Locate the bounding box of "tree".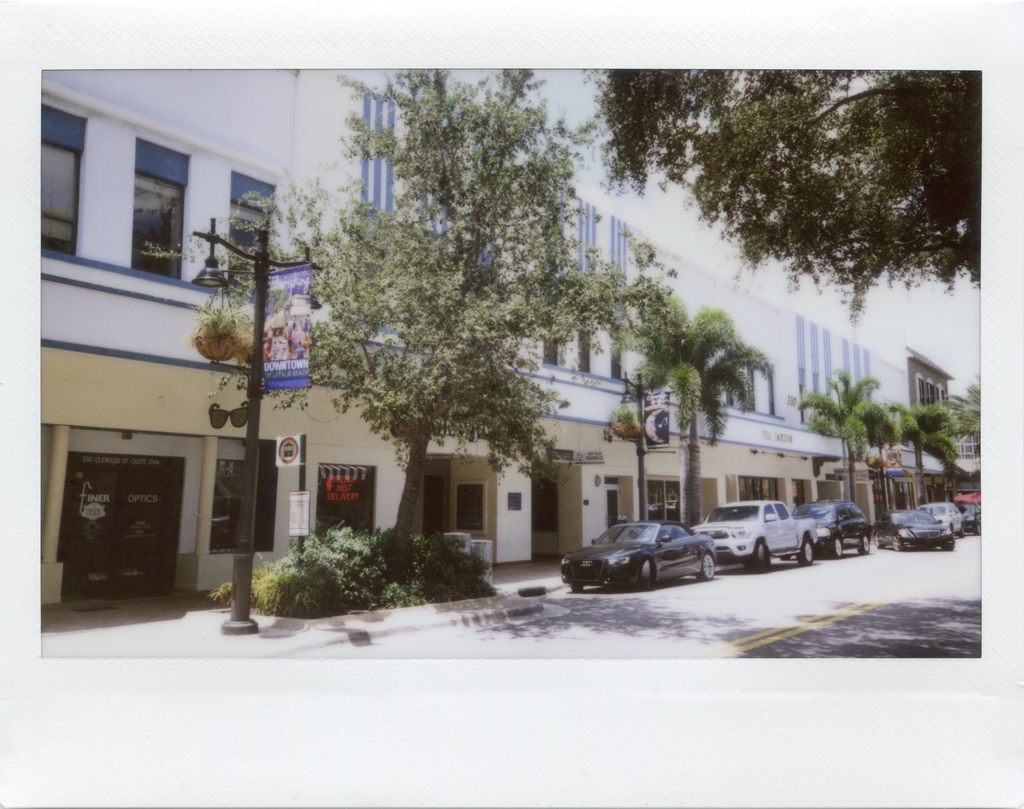
Bounding box: crop(940, 381, 983, 439).
